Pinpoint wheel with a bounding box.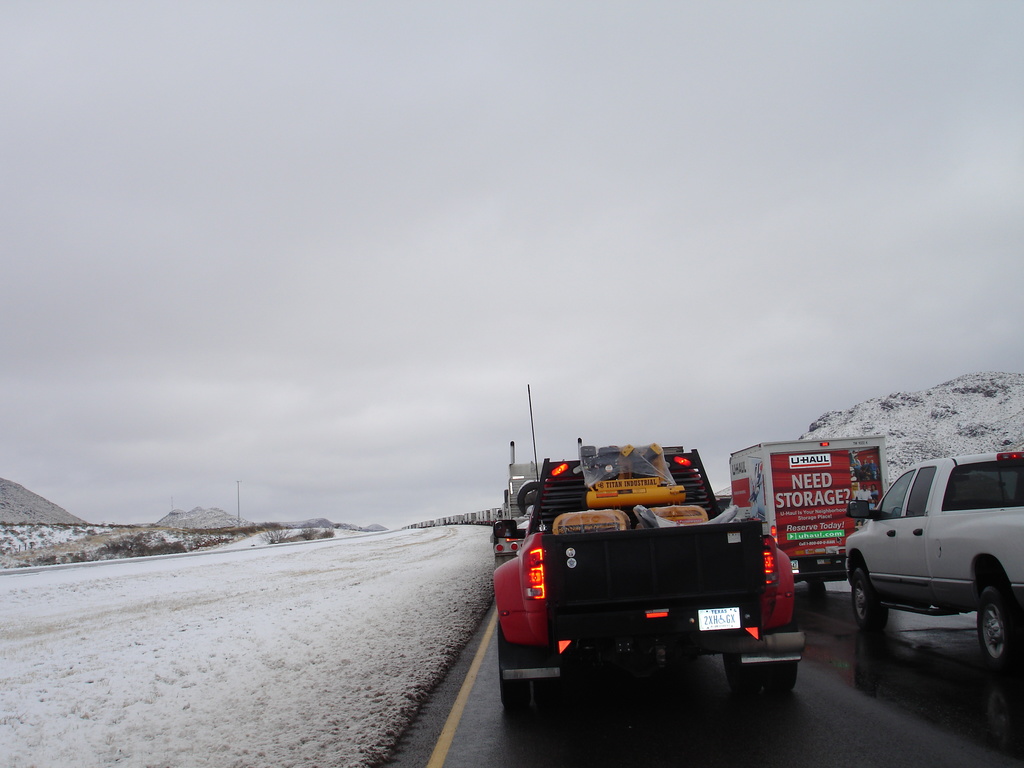
(left=973, top=584, right=1016, bottom=685).
